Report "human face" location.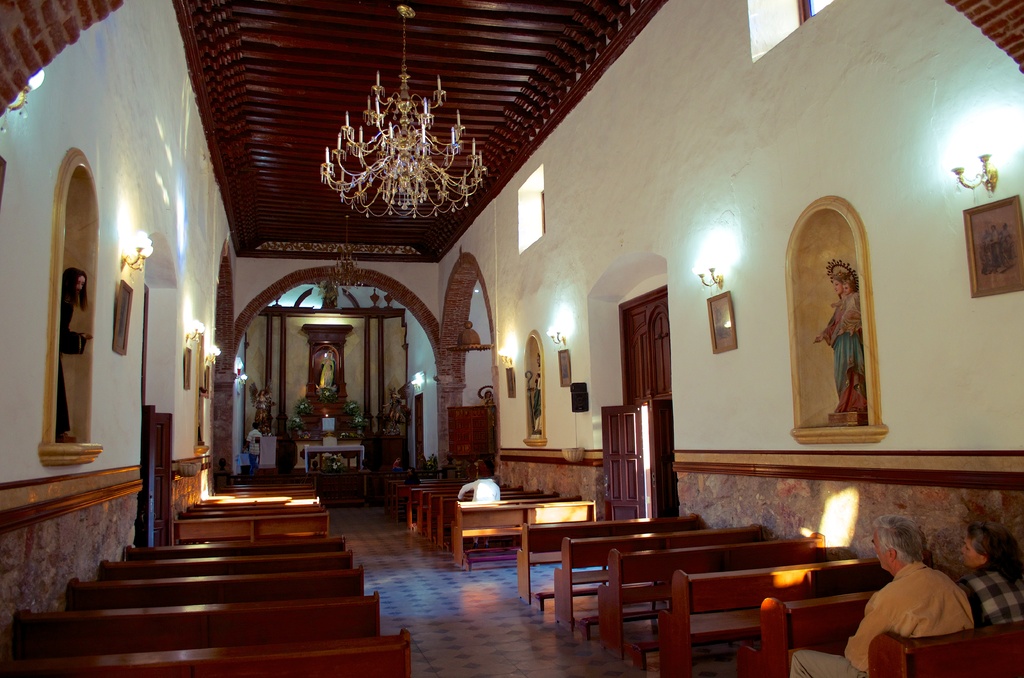
Report: region(870, 532, 891, 570).
